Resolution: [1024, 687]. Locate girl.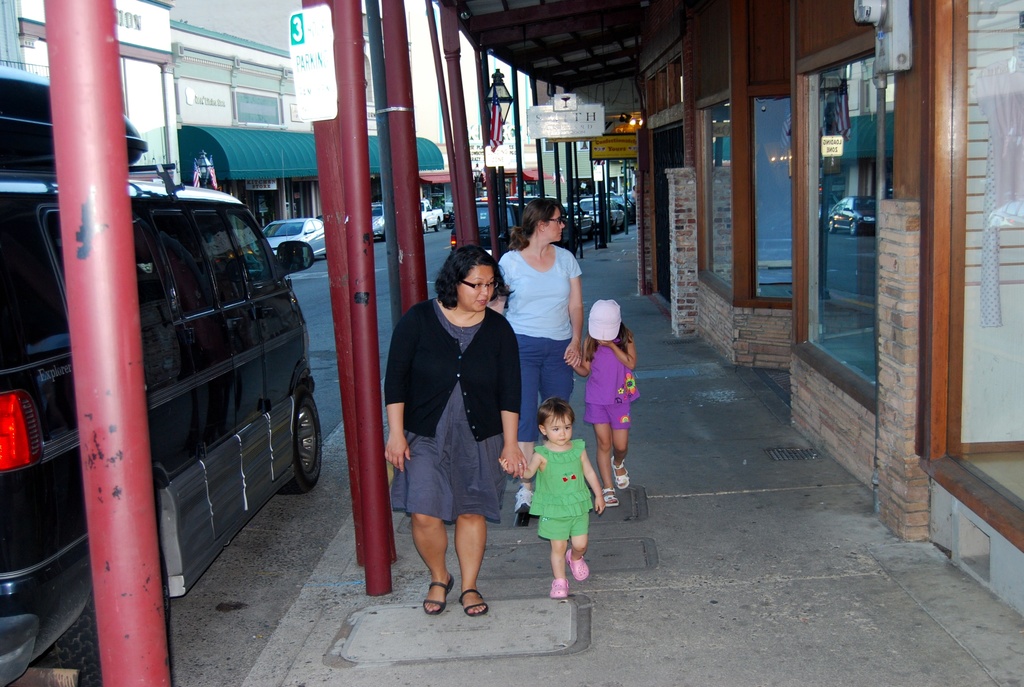
[564,299,636,509].
